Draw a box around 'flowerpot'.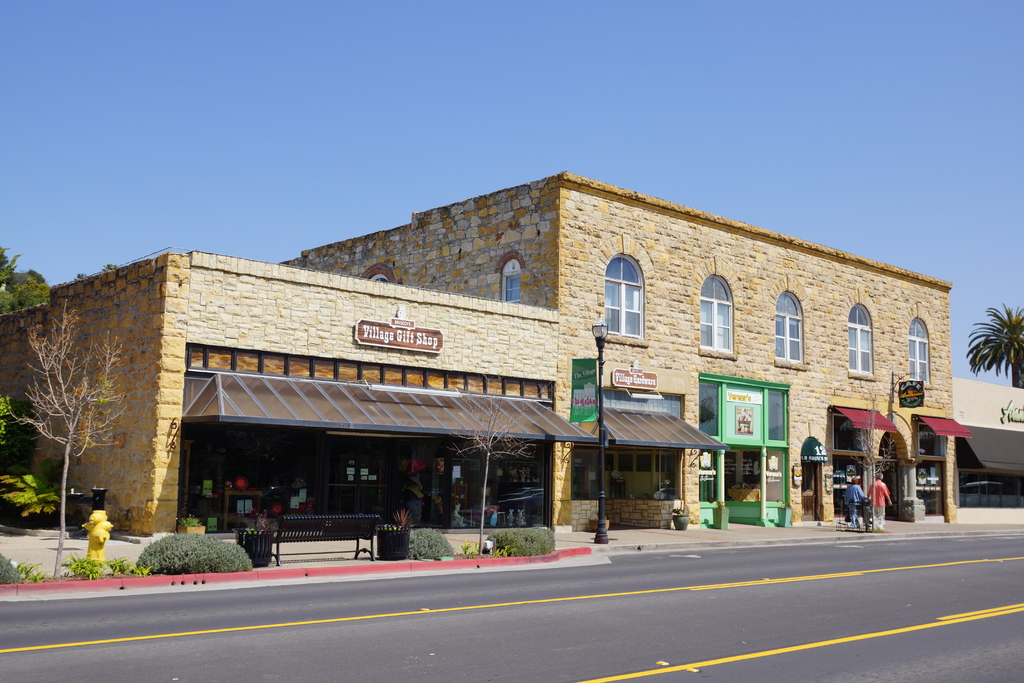
{"x1": 672, "y1": 513, "x2": 691, "y2": 533}.
